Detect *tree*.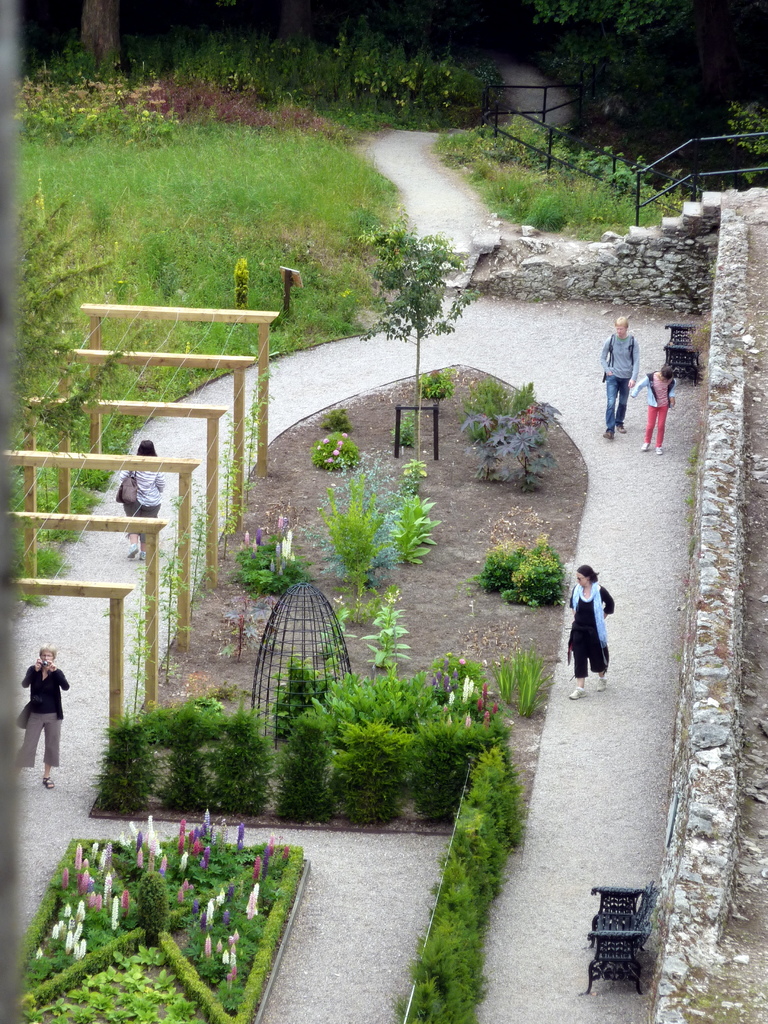
Detected at [198, 703, 266, 823].
